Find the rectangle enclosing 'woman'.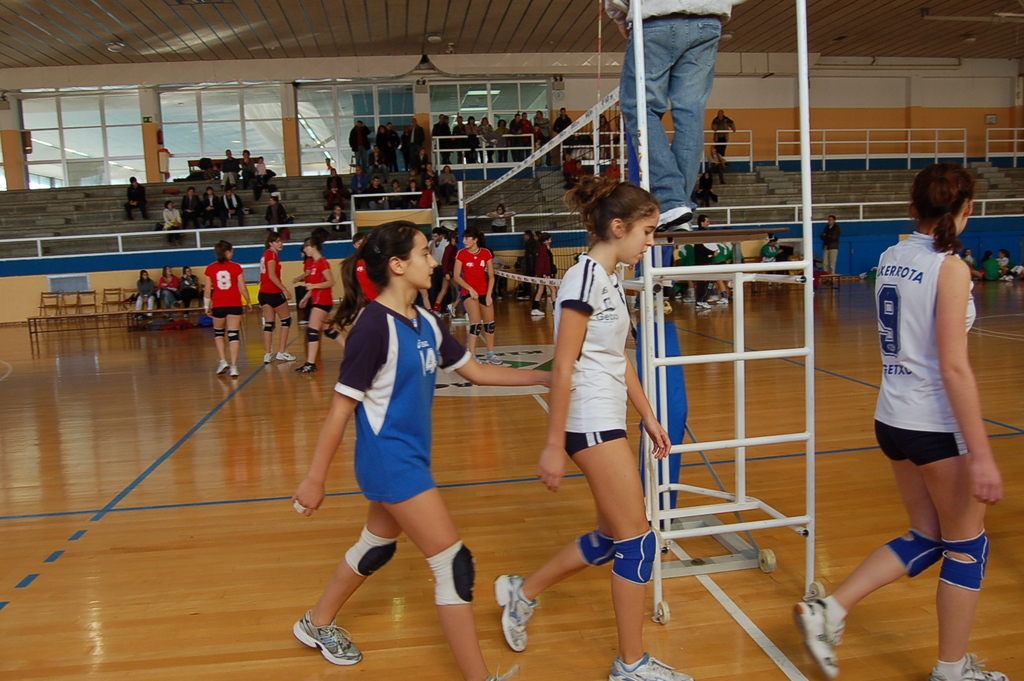
976, 249, 1000, 279.
